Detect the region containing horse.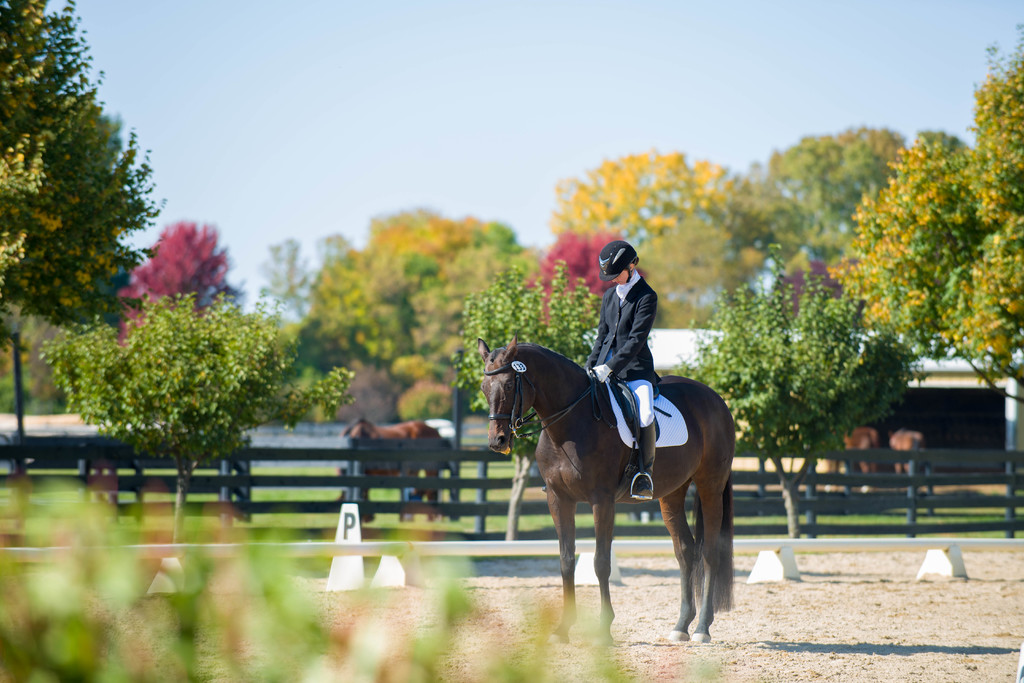
{"x1": 826, "y1": 426, "x2": 885, "y2": 492}.
